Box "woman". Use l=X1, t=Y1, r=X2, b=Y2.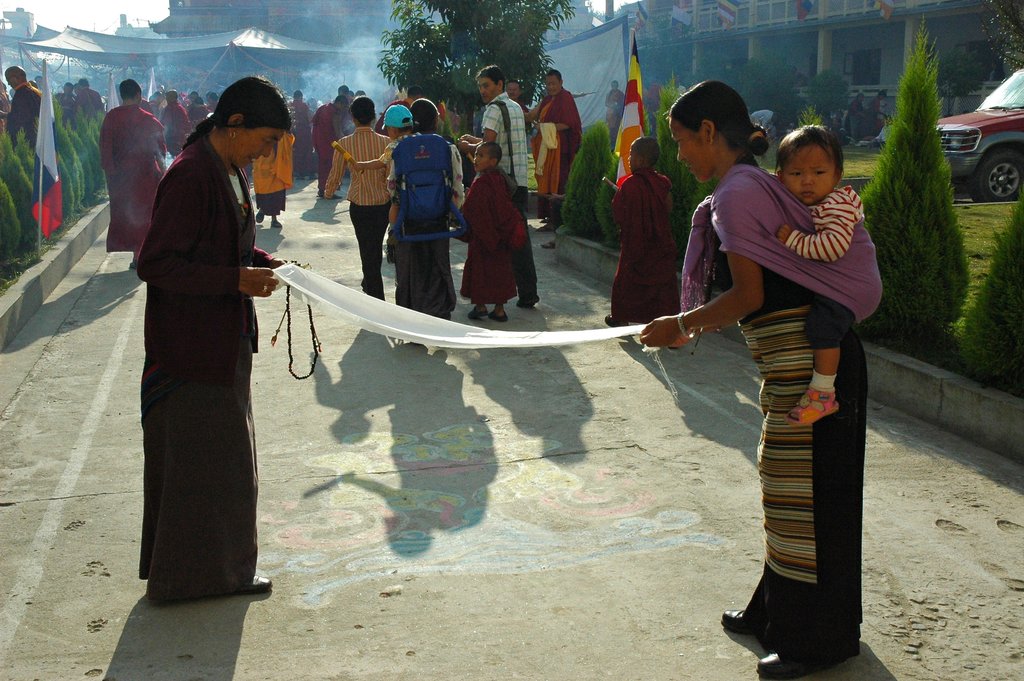
l=134, t=72, r=273, b=604.
